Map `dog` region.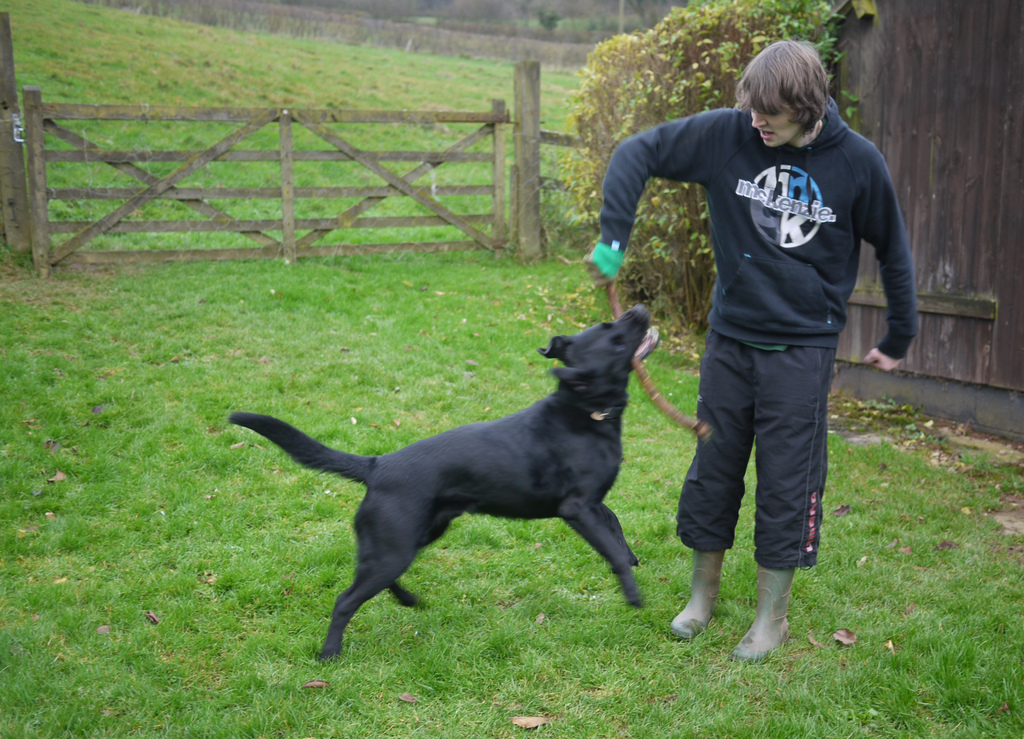
Mapped to [225,302,661,663].
